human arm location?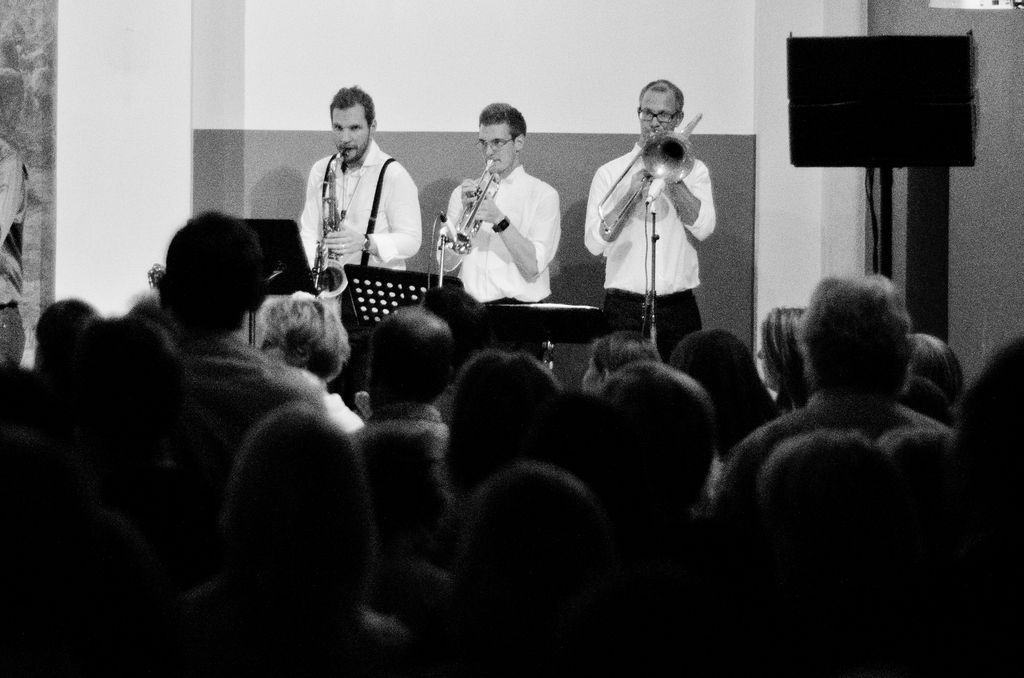
bbox=(433, 175, 476, 274)
